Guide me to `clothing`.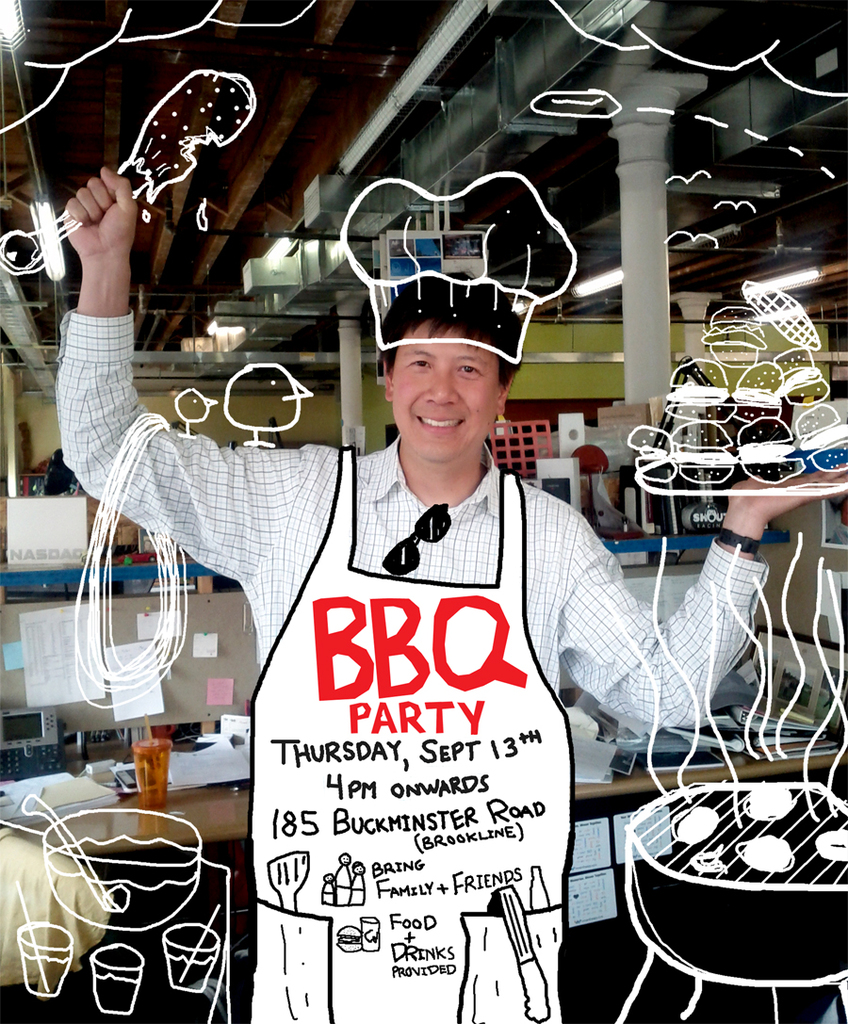
Guidance: locate(56, 300, 775, 1016).
